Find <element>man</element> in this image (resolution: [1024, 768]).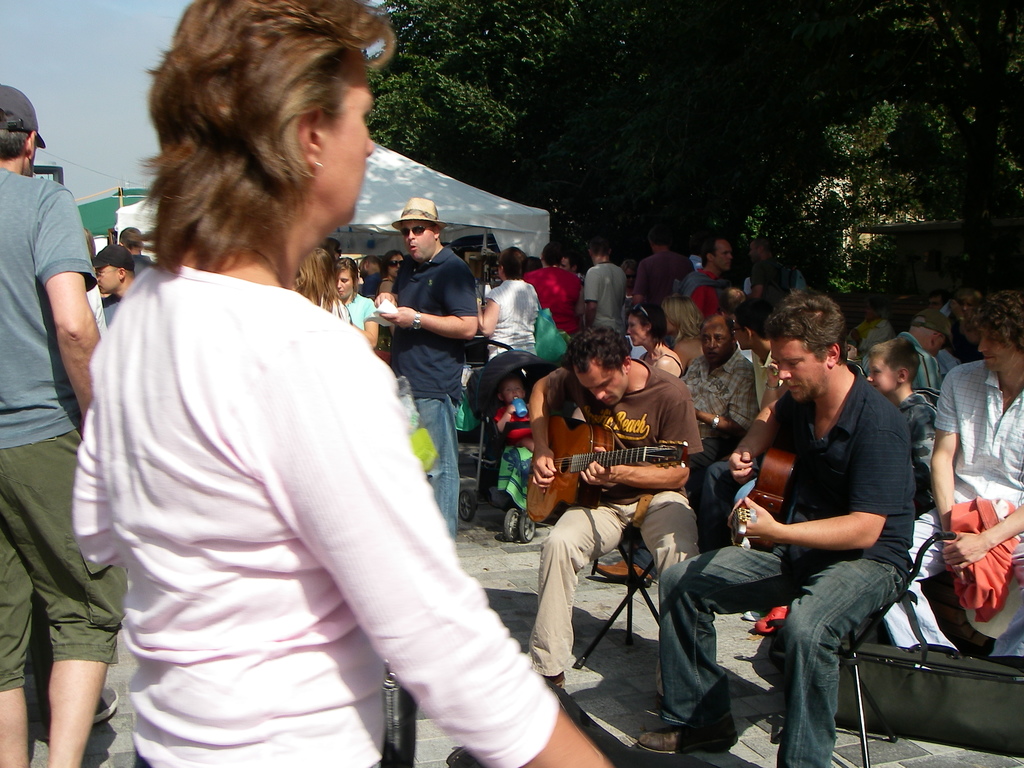
left=671, top=233, right=733, bottom=318.
